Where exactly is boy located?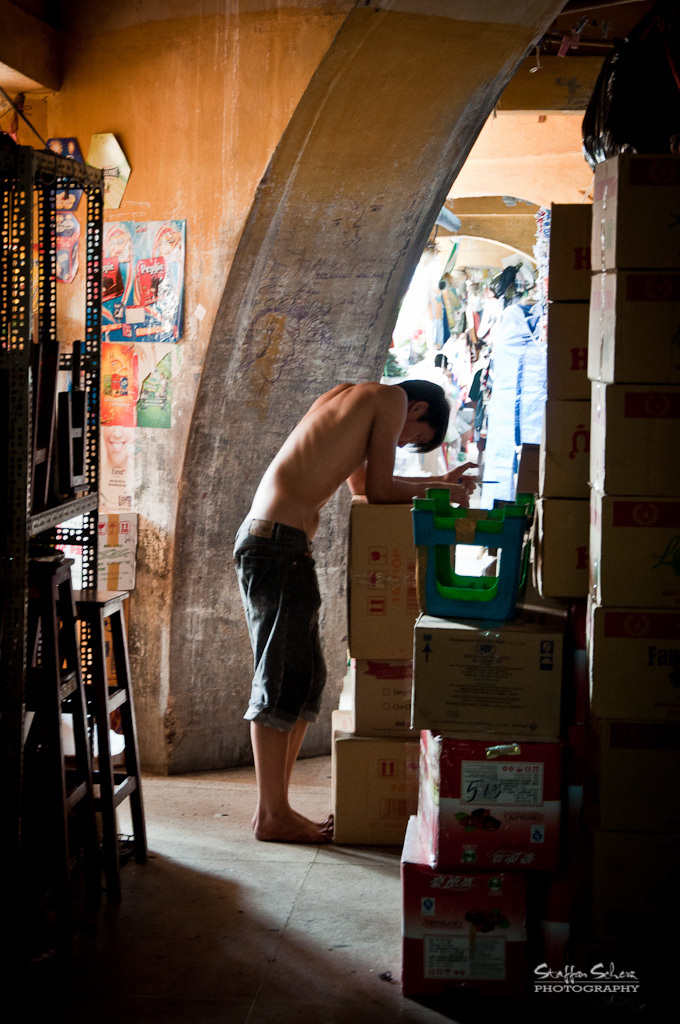
Its bounding box is x1=229, y1=375, x2=482, y2=846.
